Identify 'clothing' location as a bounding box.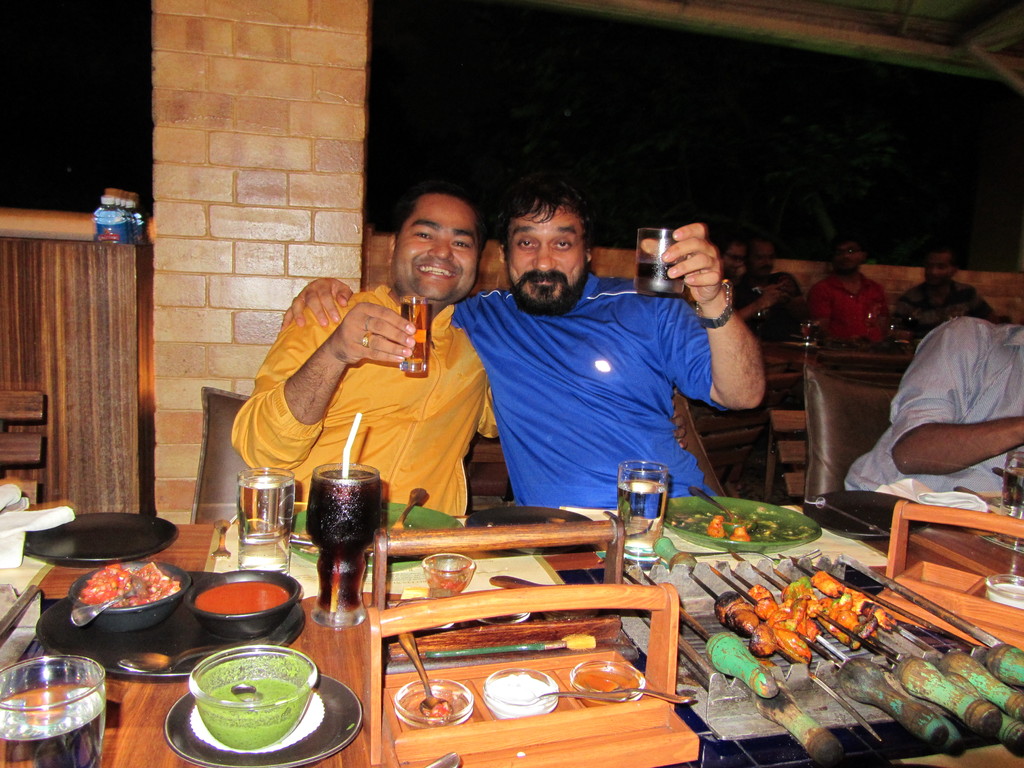
box(456, 270, 708, 514).
